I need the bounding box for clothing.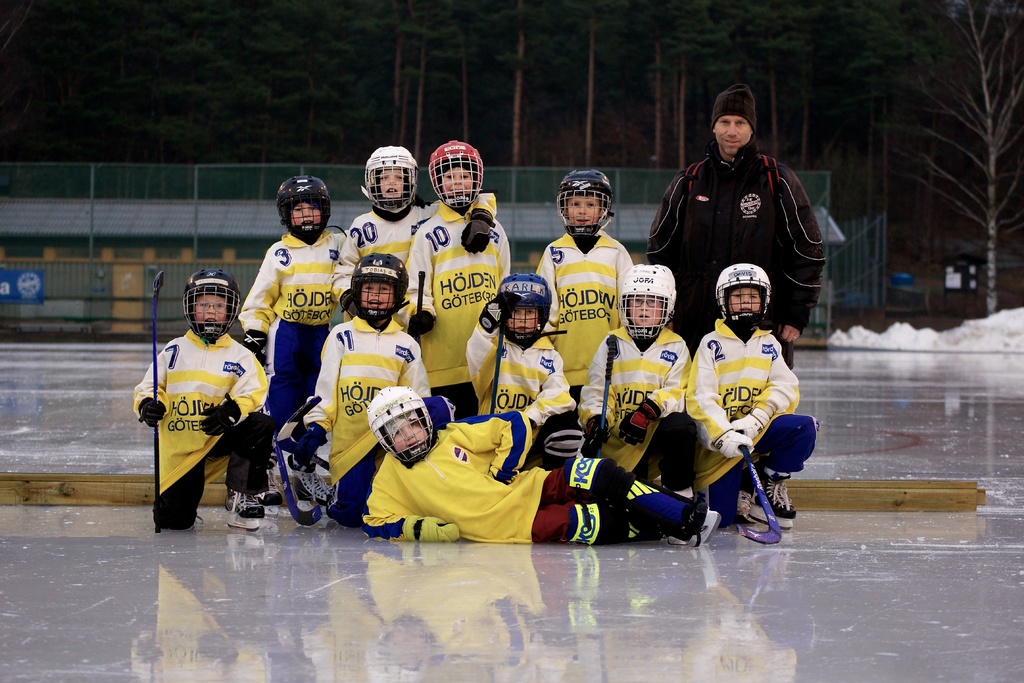
Here it is: [x1=401, y1=196, x2=510, y2=411].
